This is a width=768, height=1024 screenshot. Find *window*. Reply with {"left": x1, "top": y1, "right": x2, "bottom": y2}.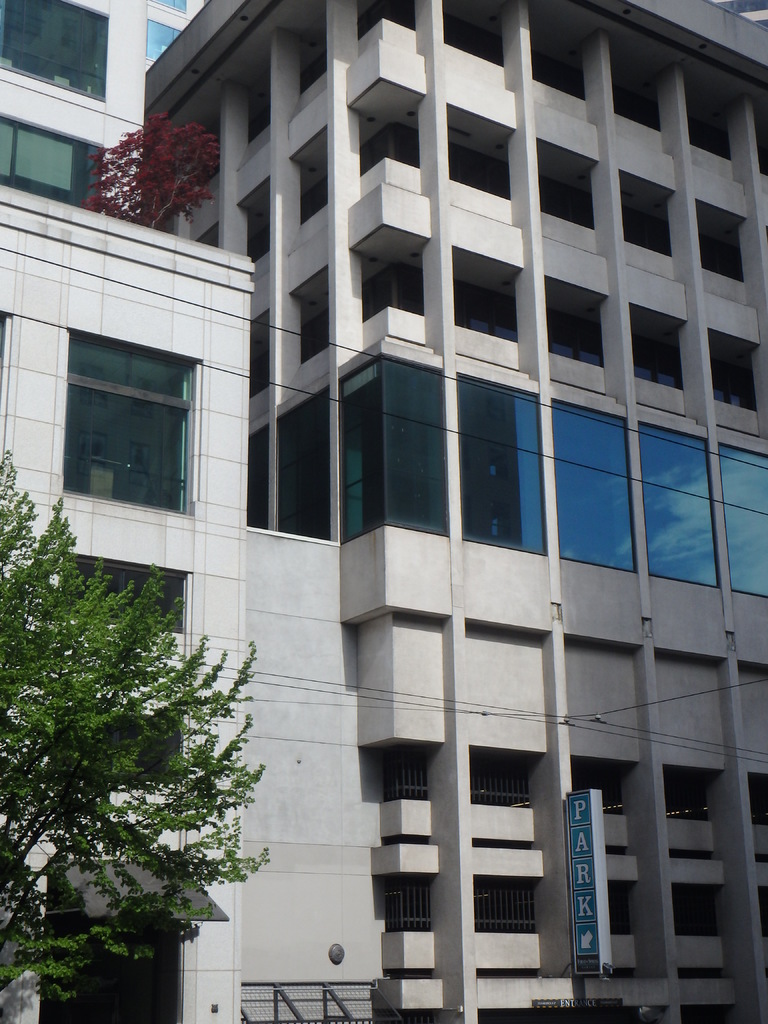
{"left": 251, "top": 93, "right": 271, "bottom": 138}.
